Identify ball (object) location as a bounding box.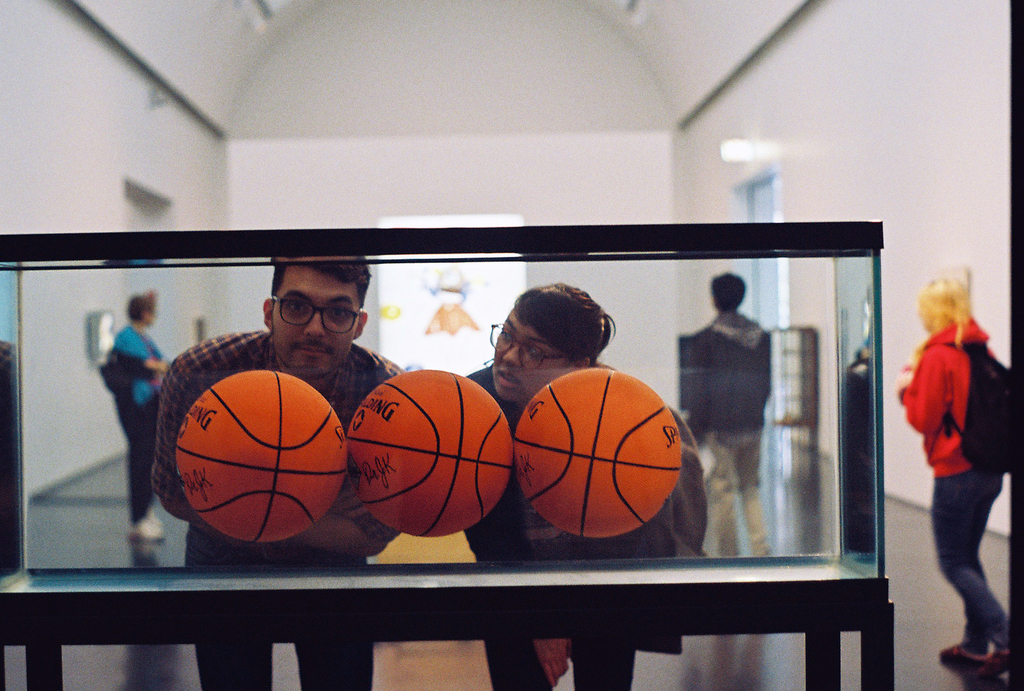
[left=344, top=369, right=513, bottom=536].
